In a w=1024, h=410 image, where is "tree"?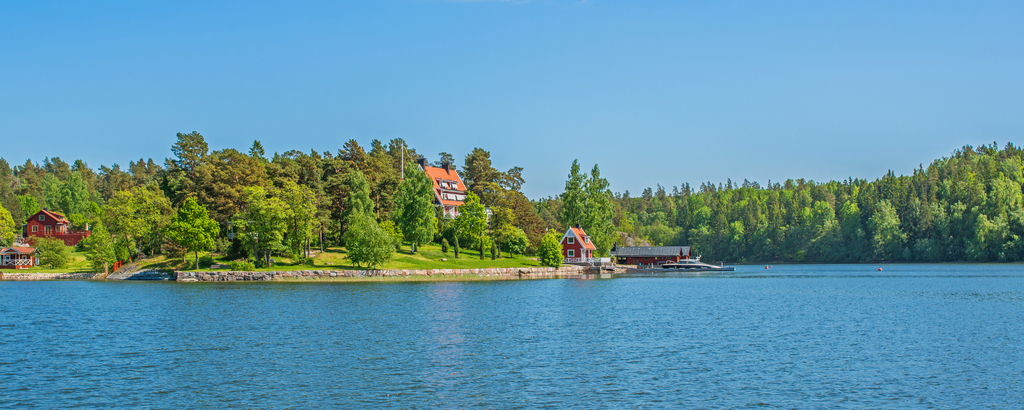
[x1=44, y1=155, x2=79, y2=187].
